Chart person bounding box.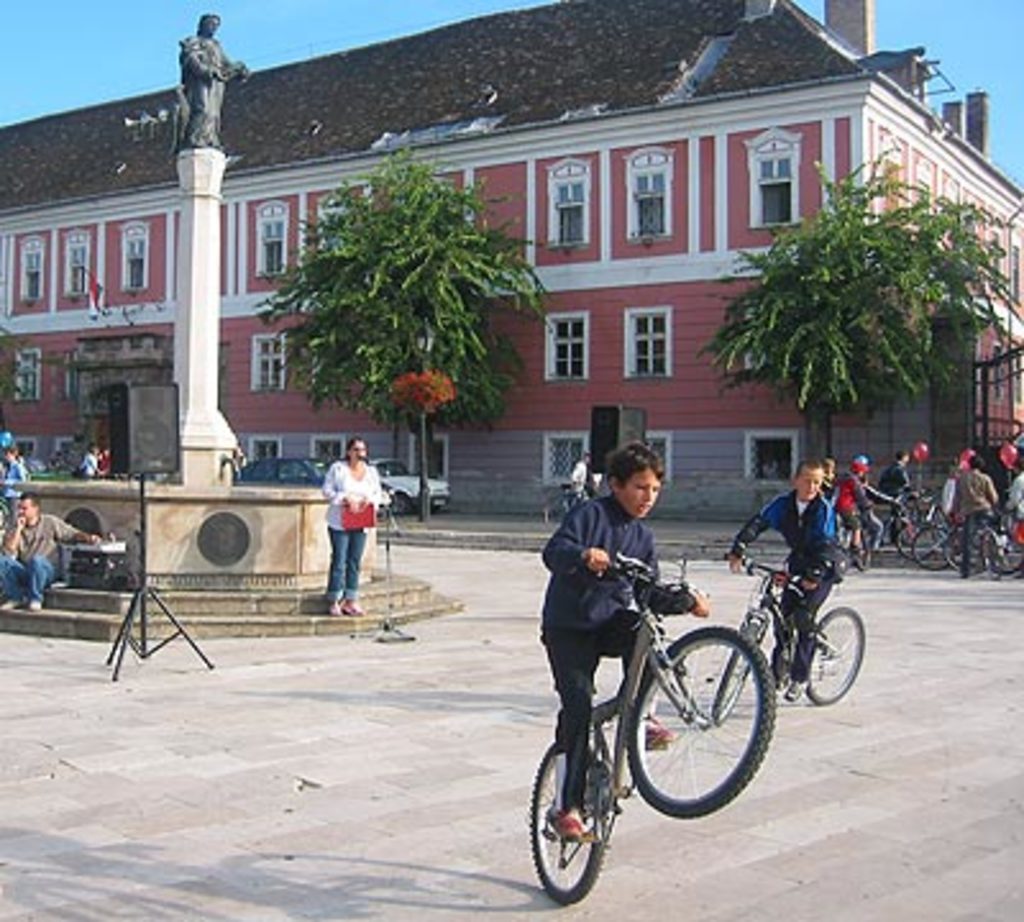
Charted: x1=532, y1=433, x2=712, y2=850.
